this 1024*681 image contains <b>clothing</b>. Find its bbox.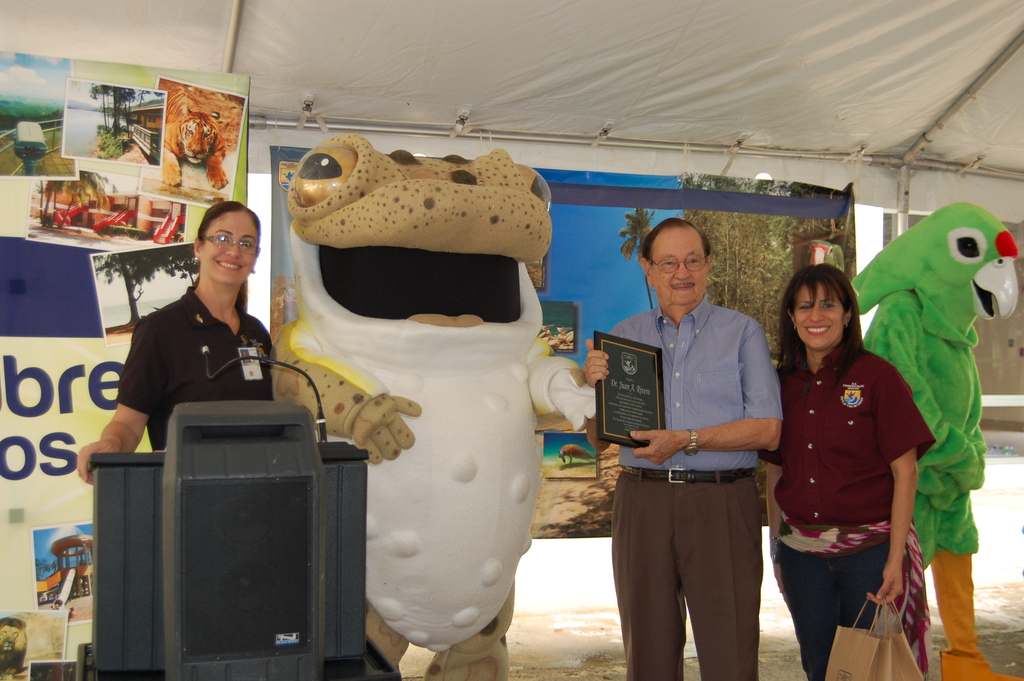
left=111, top=280, right=276, bottom=456.
